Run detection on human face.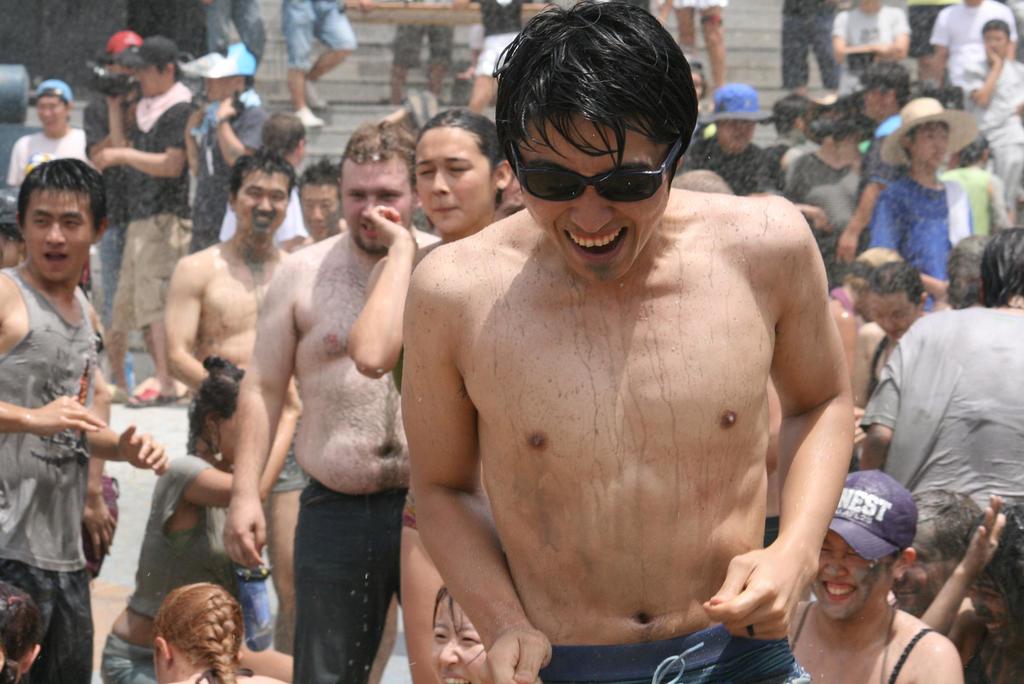
Result: {"x1": 905, "y1": 126, "x2": 947, "y2": 164}.
